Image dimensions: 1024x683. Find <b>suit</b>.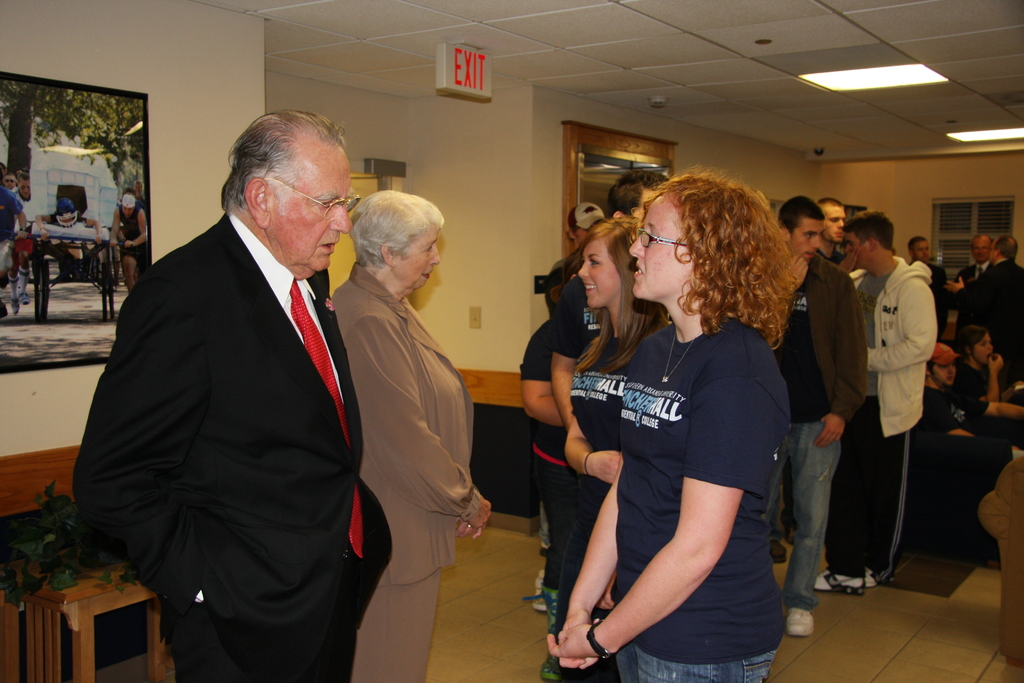
{"left": 90, "top": 111, "right": 398, "bottom": 680}.
